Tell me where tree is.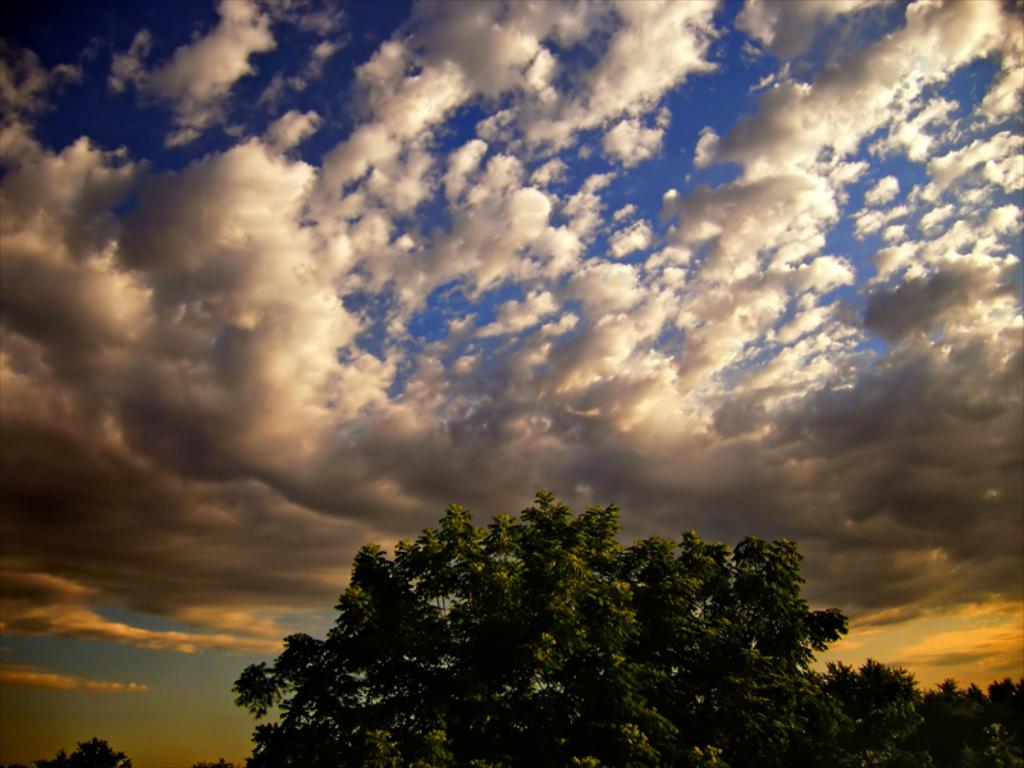
tree is at 928, 675, 989, 767.
